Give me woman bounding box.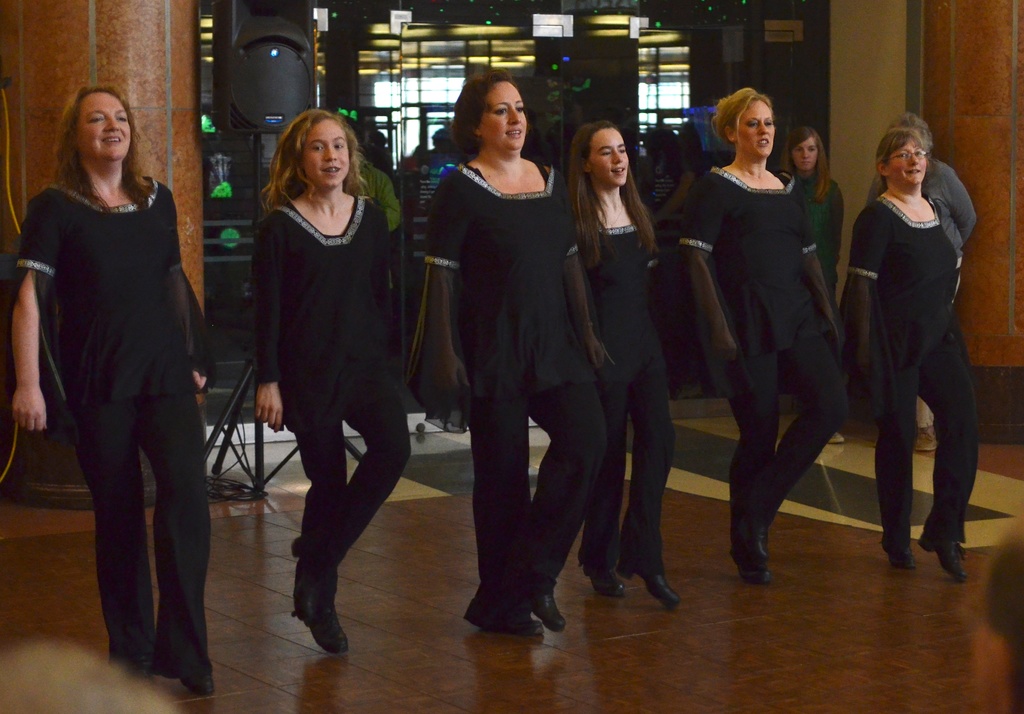
565 126 686 619.
